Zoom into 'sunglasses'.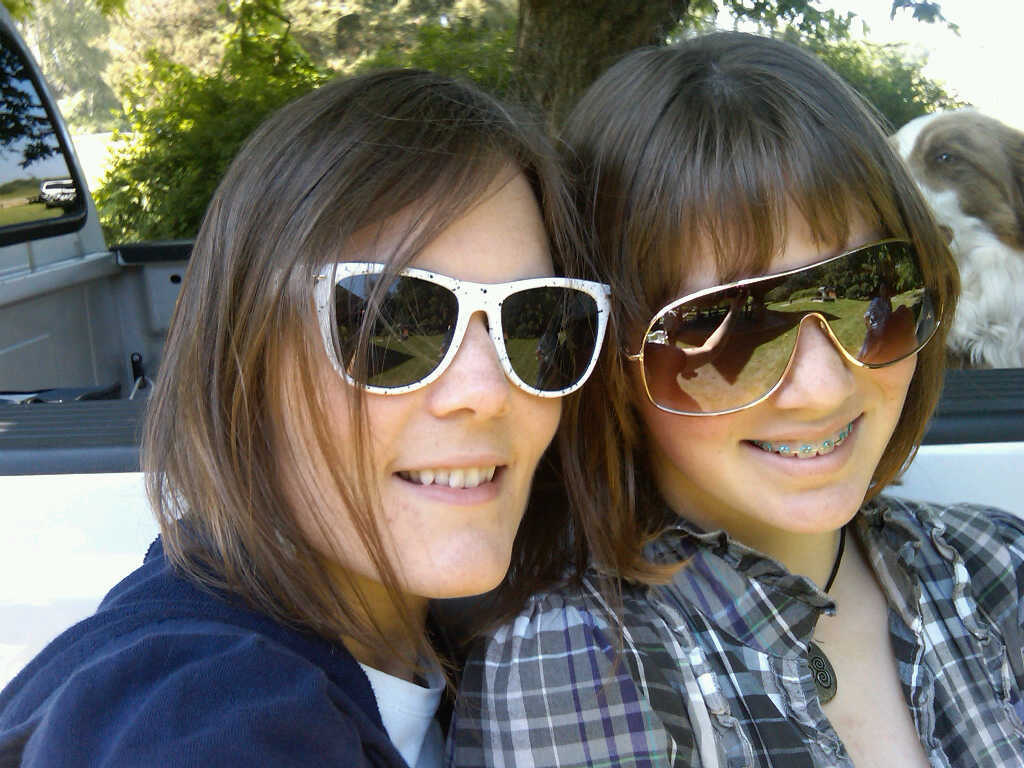
Zoom target: (x1=266, y1=256, x2=610, y2=396).
